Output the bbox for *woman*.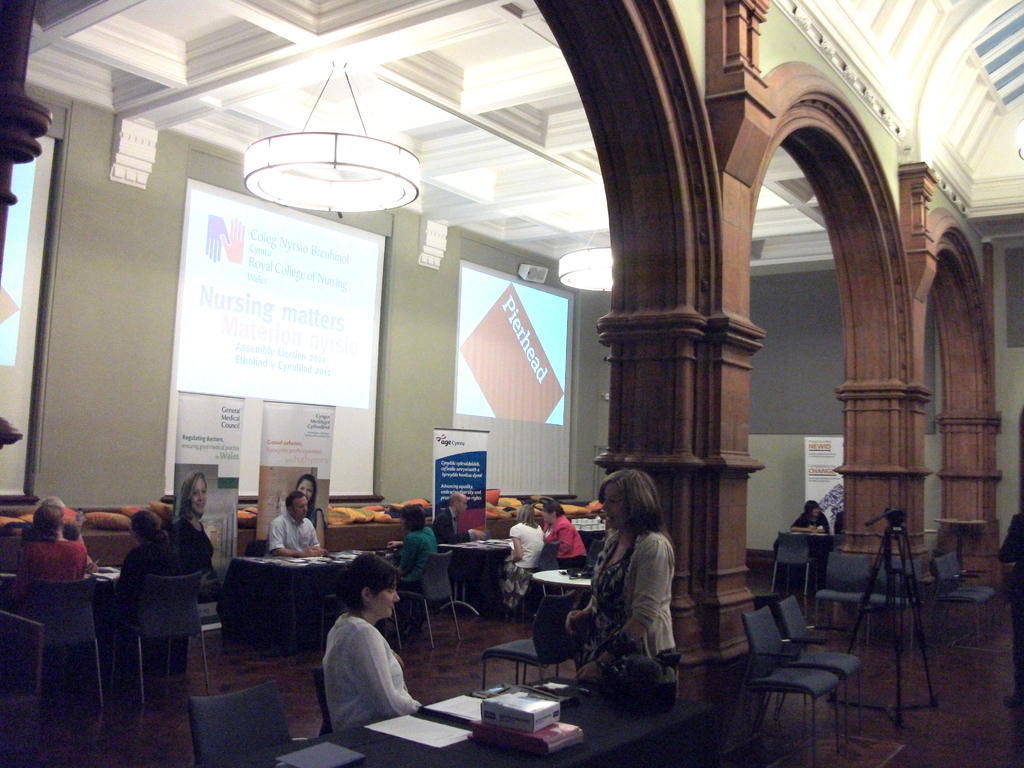
left=174, top=471, right=221, bottom=602.
